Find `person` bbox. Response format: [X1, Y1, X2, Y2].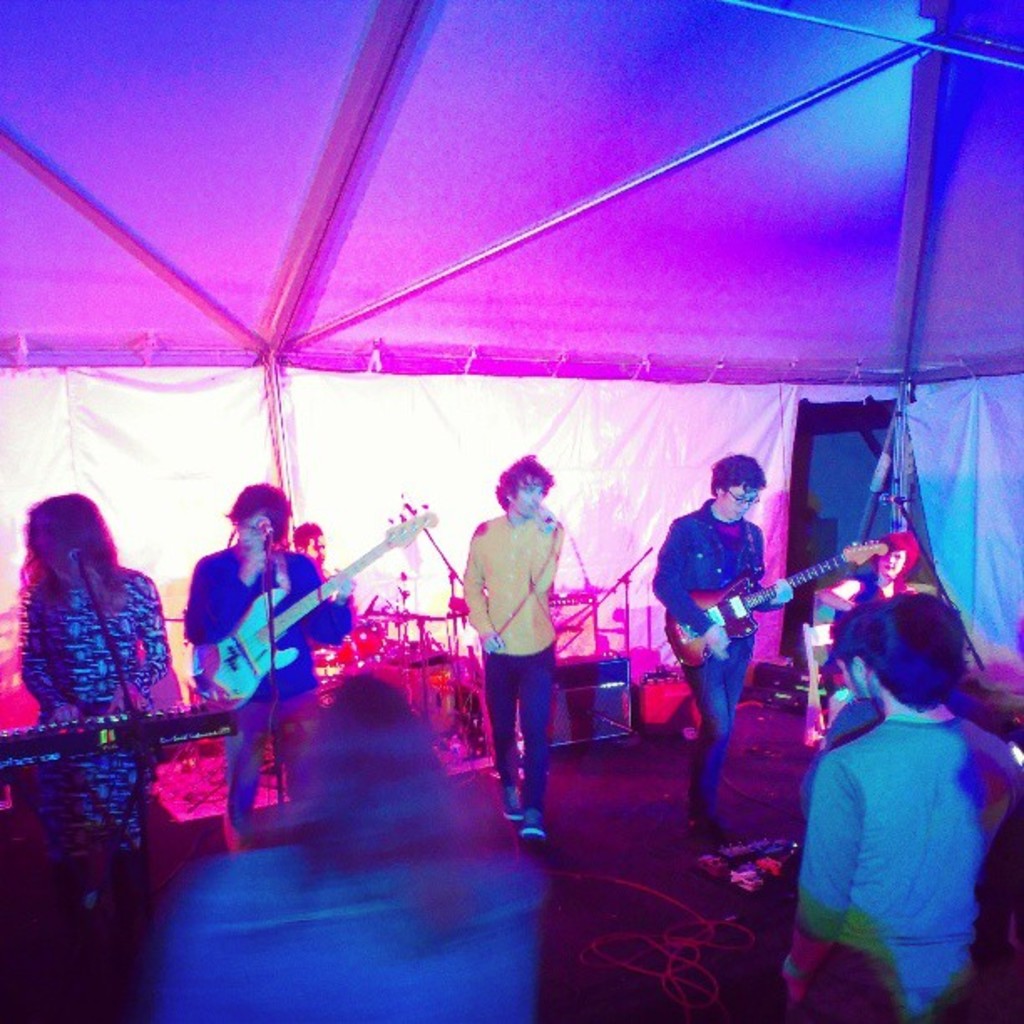
[20, 490, 172, 917].
